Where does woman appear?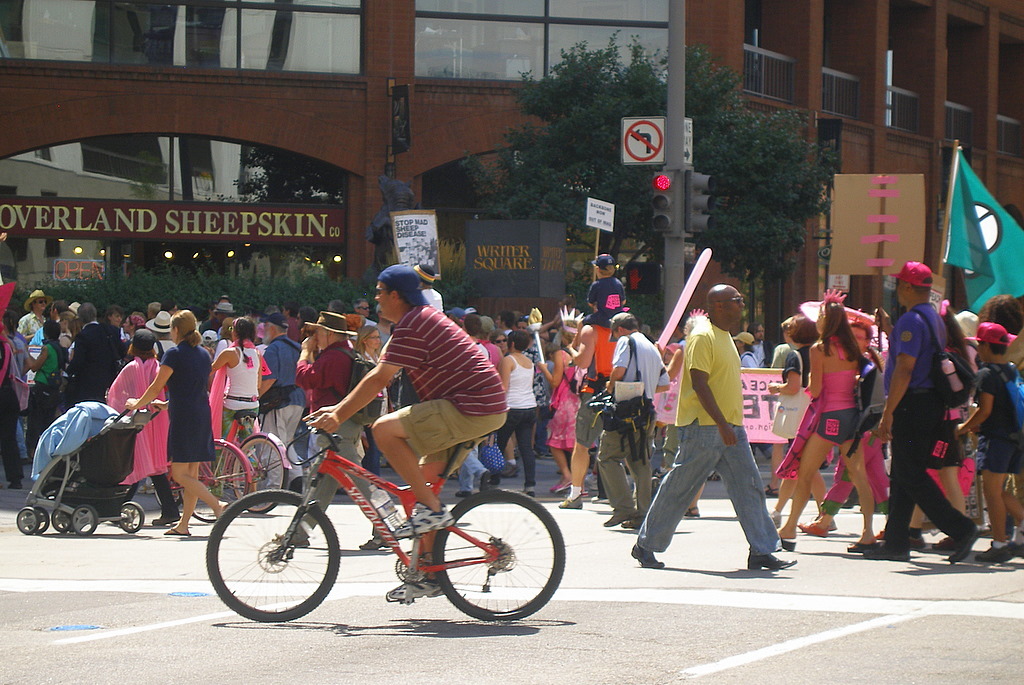
Appears at bbox=[767, 311, 839, 539].
